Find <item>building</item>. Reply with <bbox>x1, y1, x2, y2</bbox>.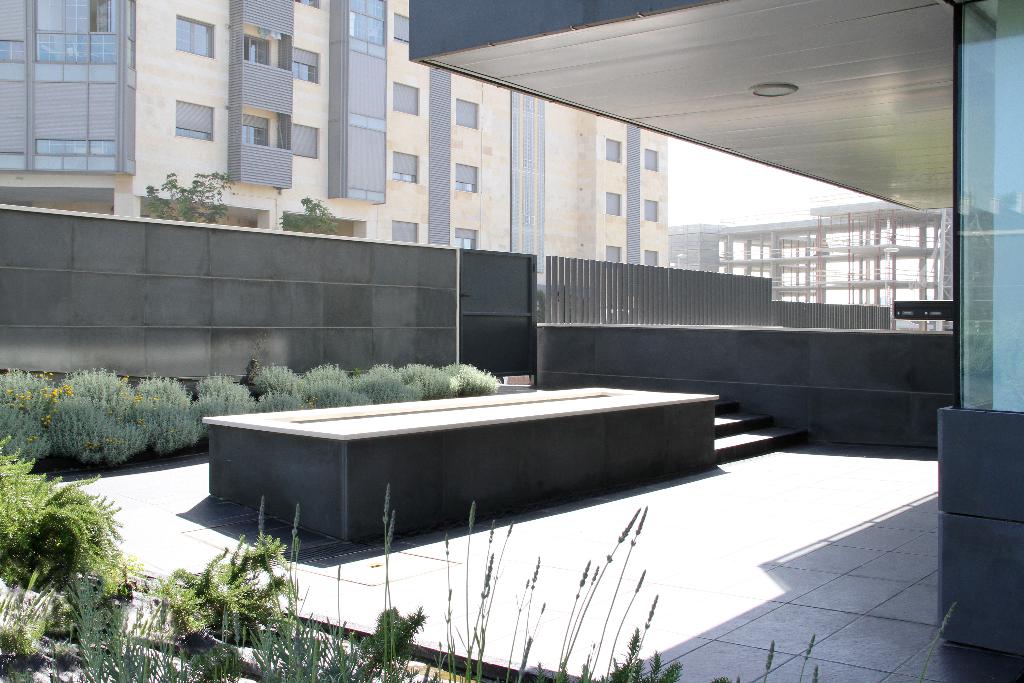
<bbox>664, 197, 956, 340</bbox>.
